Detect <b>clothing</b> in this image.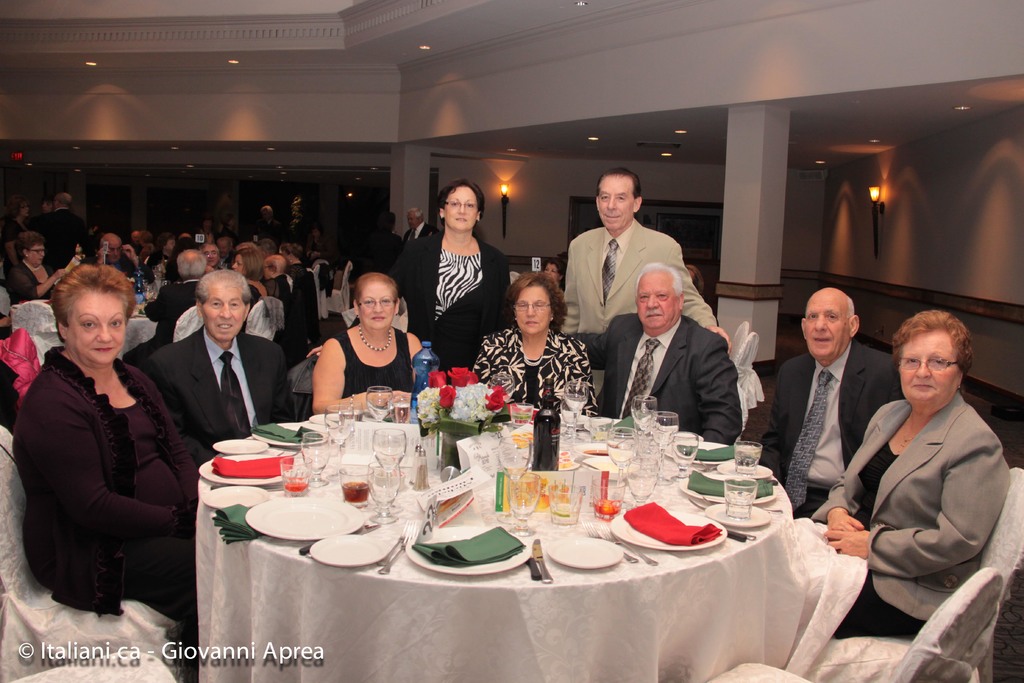
Detection: <bbox>288, 259, 321, 327</bbox>.
